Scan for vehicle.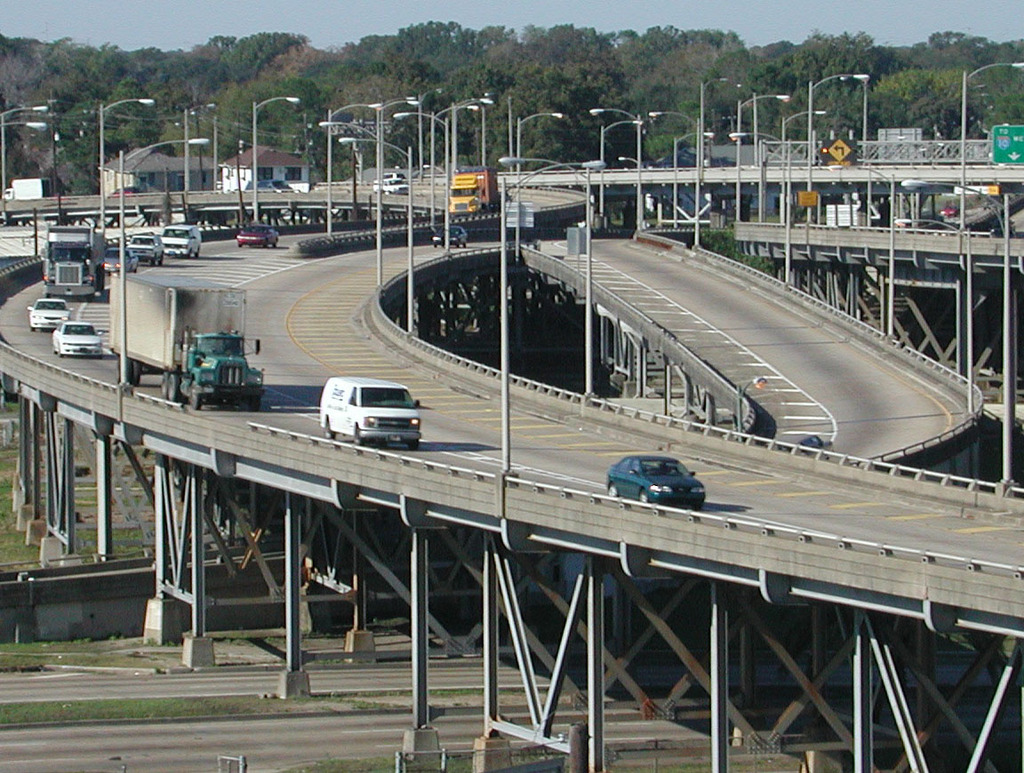
Scan result: crop(319, 374, 421, 447).
